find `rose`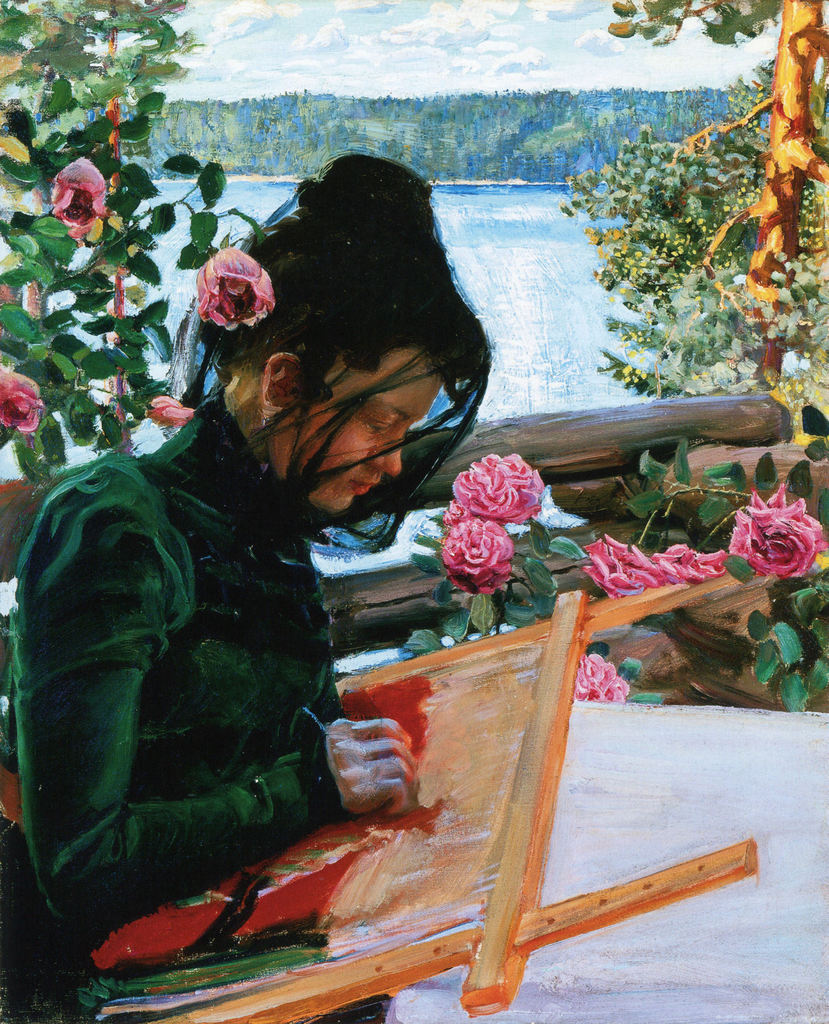
x1=575, y1=652, x2=628, y2=700
